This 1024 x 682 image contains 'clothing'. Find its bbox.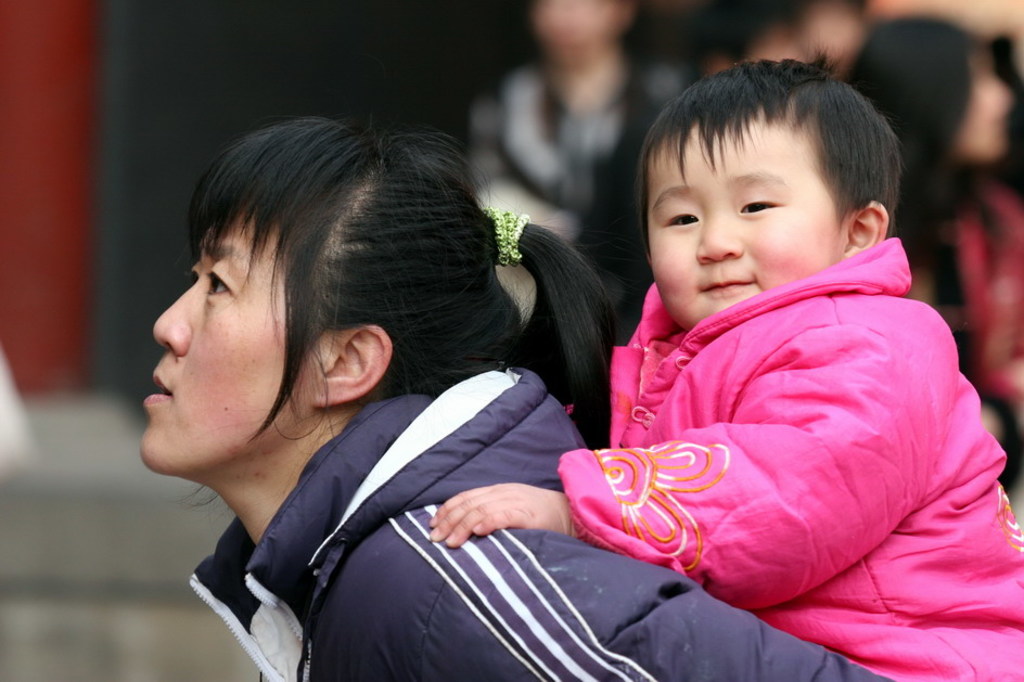
{"x1": 196, "y1": 366, "x2": 909, "y2": 681}.
